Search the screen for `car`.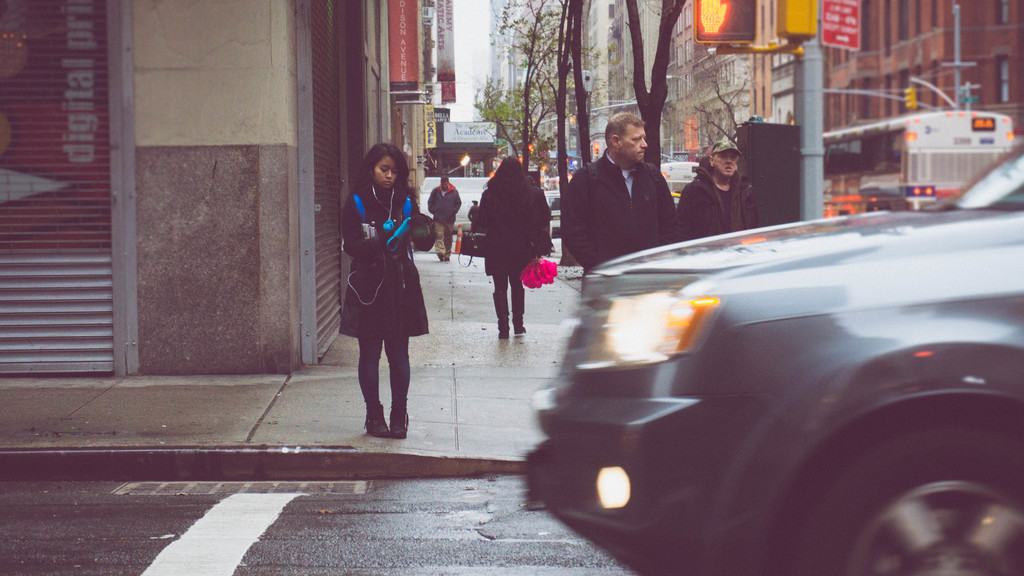
Found at crop(525, 141, 1023, 575).
